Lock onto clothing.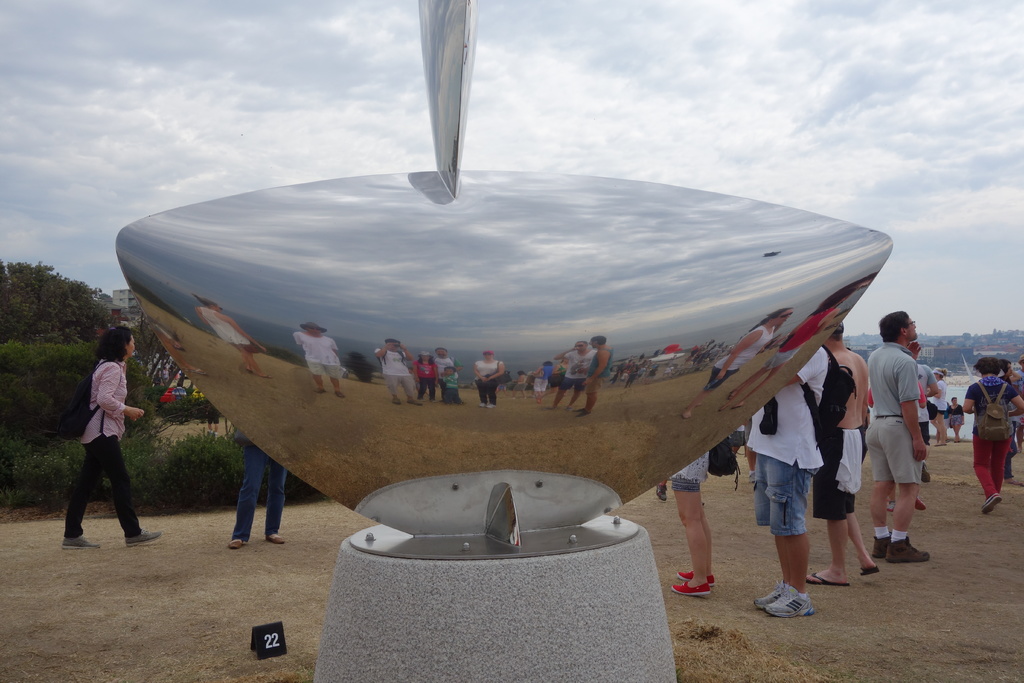
Locked: (534,361,548,390).
